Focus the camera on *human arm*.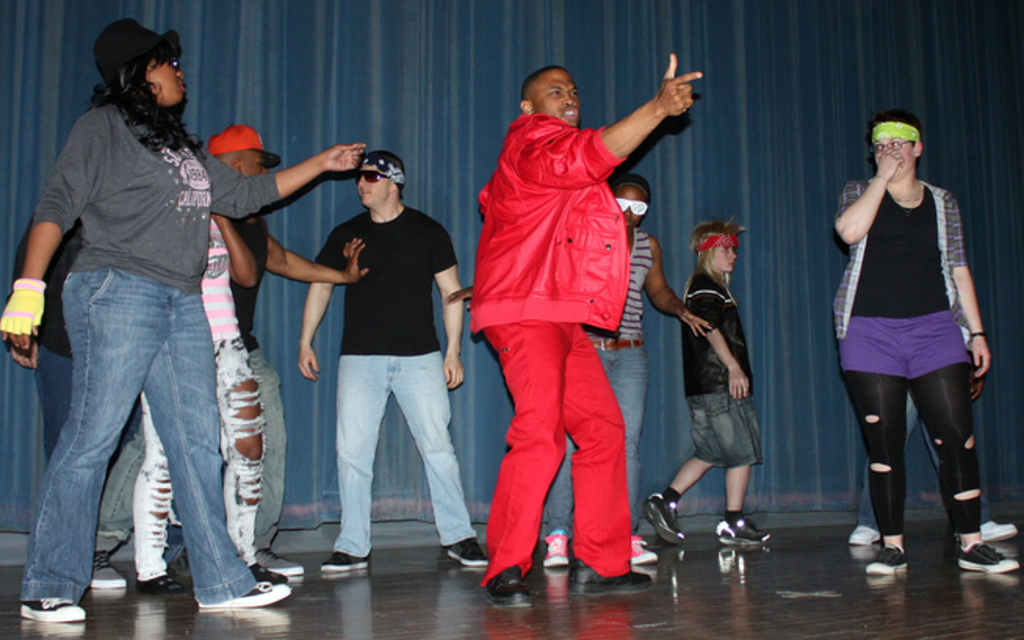
Focus region: [968, 368, 990, 399].
